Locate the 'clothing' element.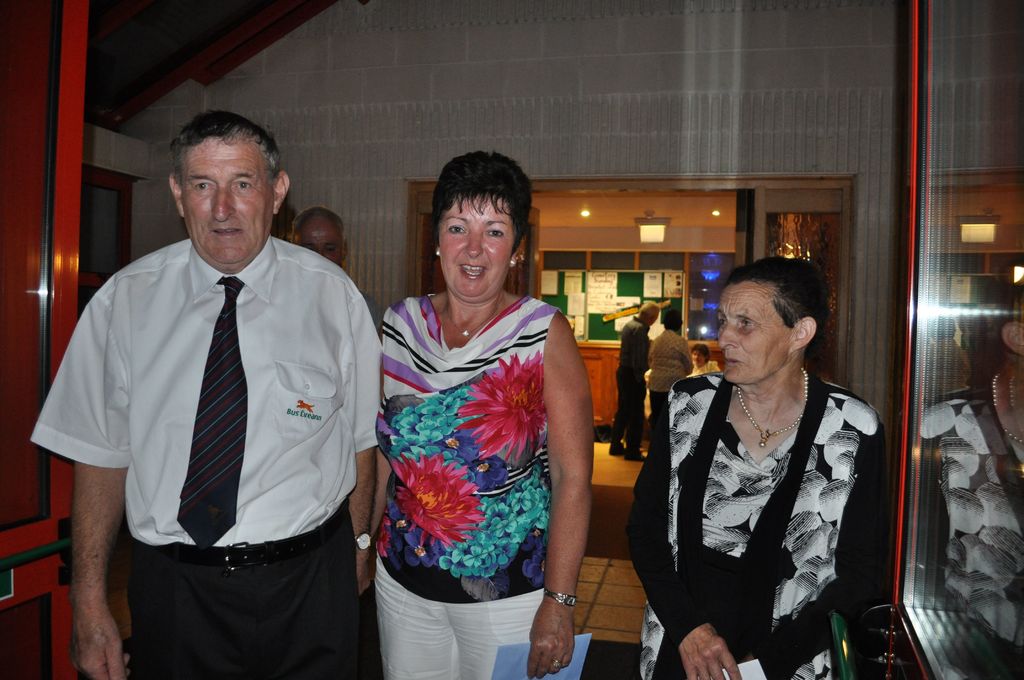
Element bbox: (x1=658, y1=340, x2=883, y2=660).
